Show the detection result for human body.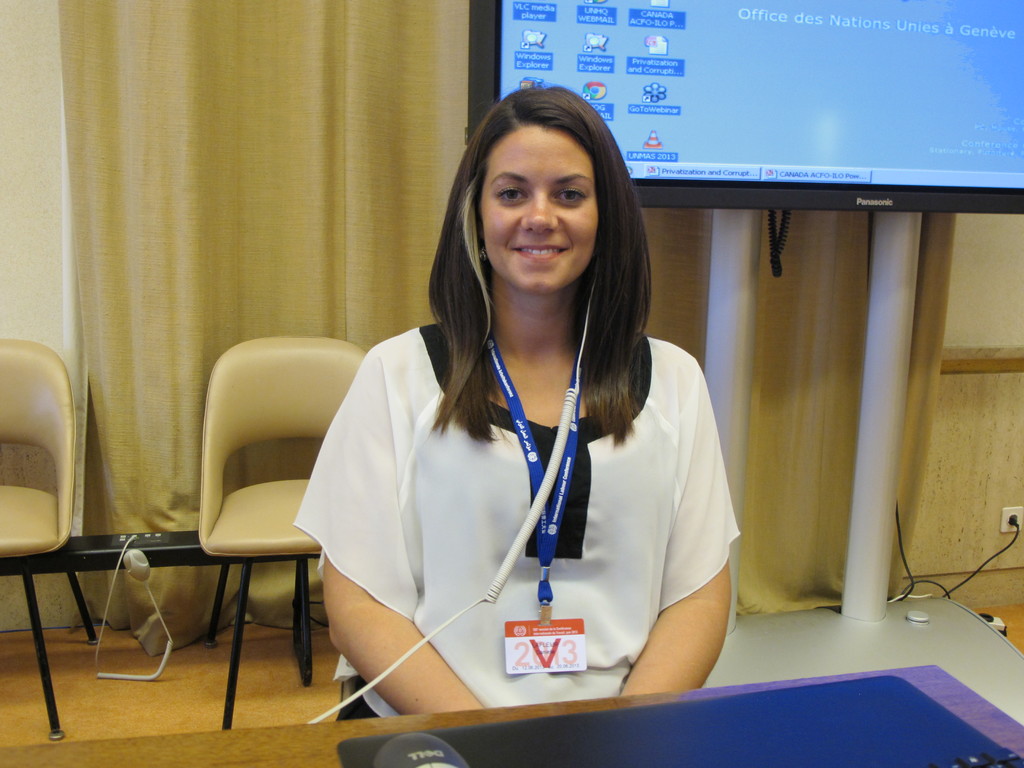
region(278, 128, 765, 719).
